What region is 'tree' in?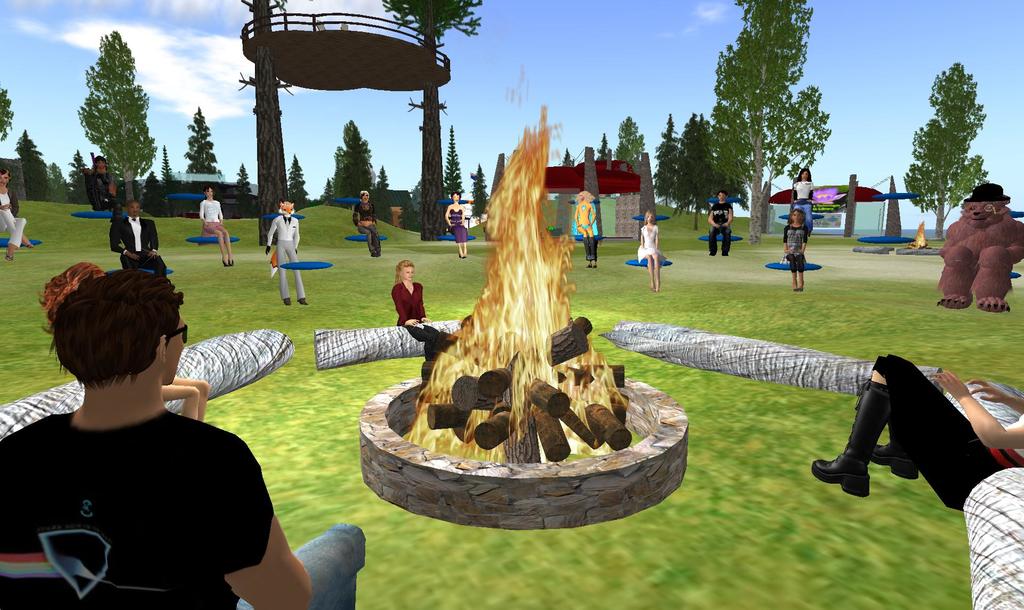
(282,156,312,209).
